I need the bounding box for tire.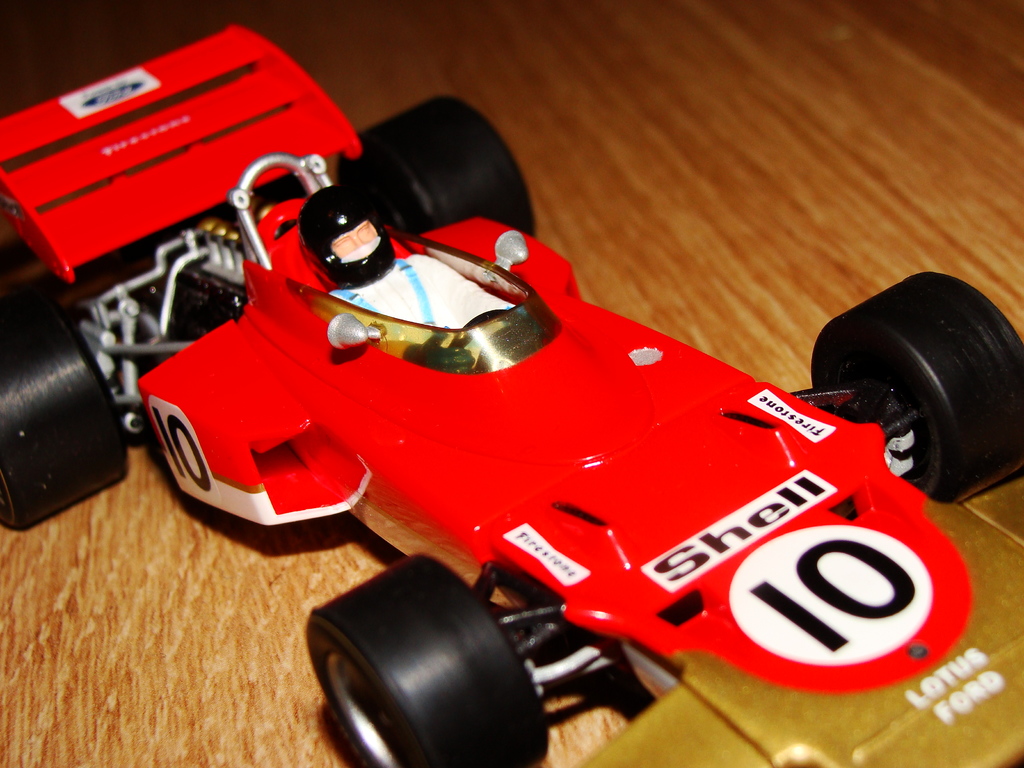
Here it is: pyautogui.locateOnScreen(294, 553, 551, 767).
